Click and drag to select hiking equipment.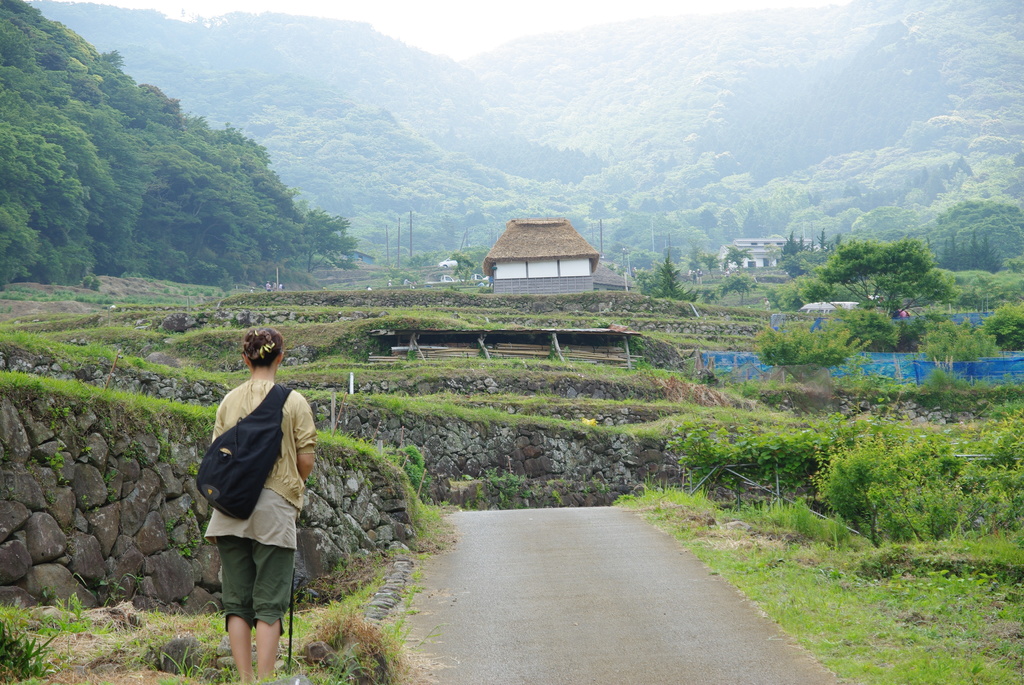
Selection: crop(189, 381, 296, 530).
